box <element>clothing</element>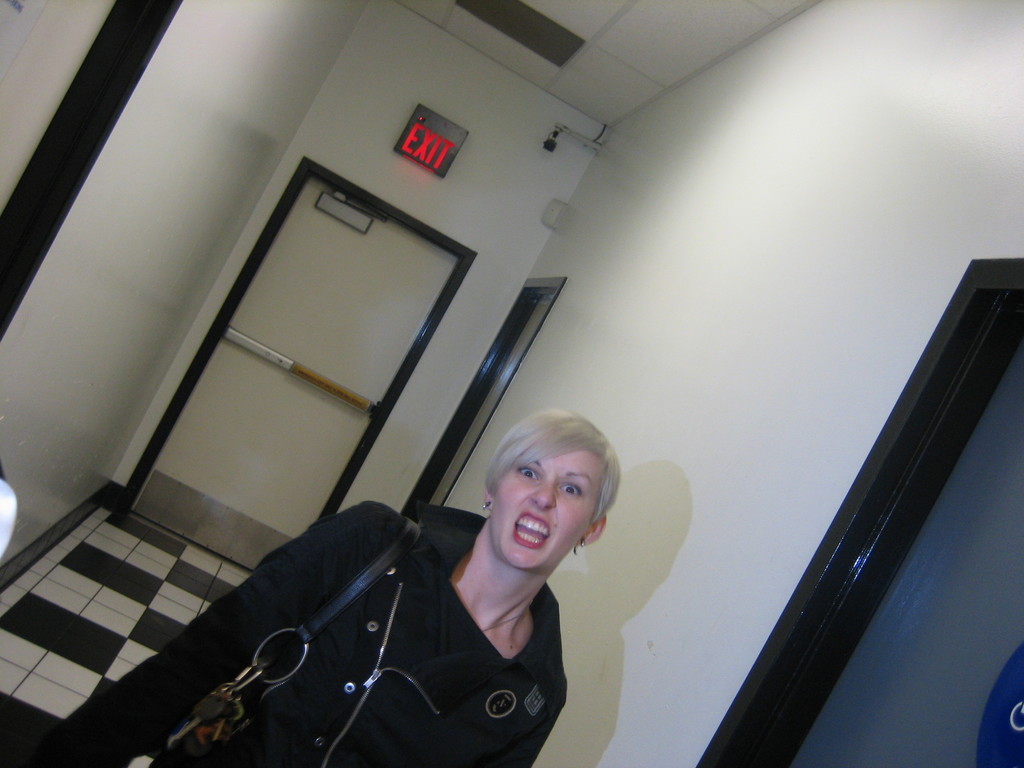
132:481:607:748
